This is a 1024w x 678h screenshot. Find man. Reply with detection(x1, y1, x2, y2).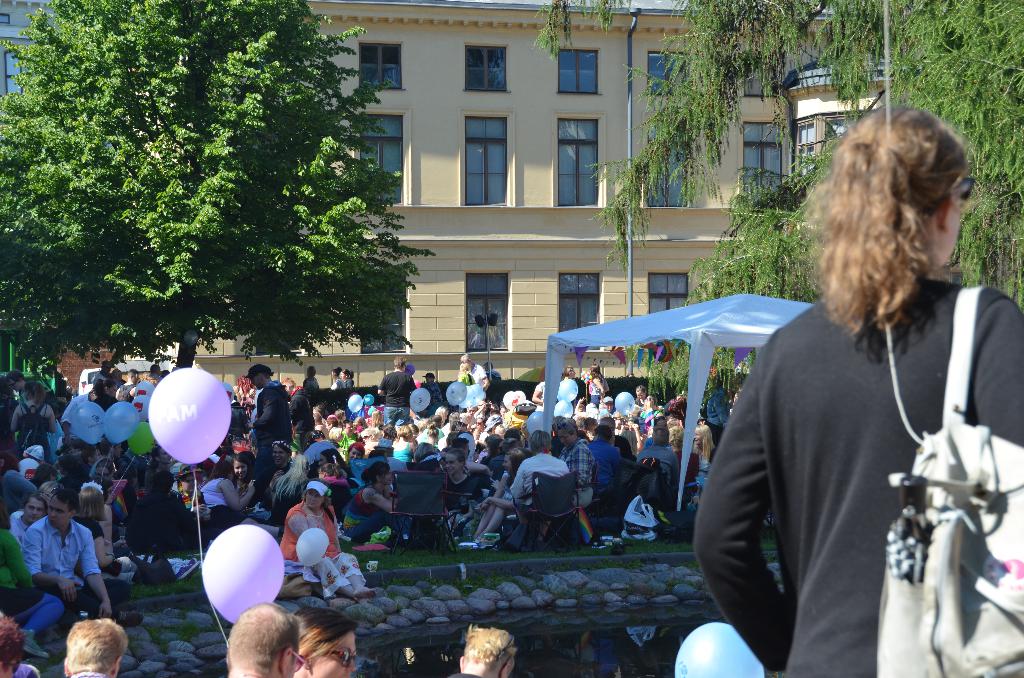
detection(282, 378, 317, 451).
